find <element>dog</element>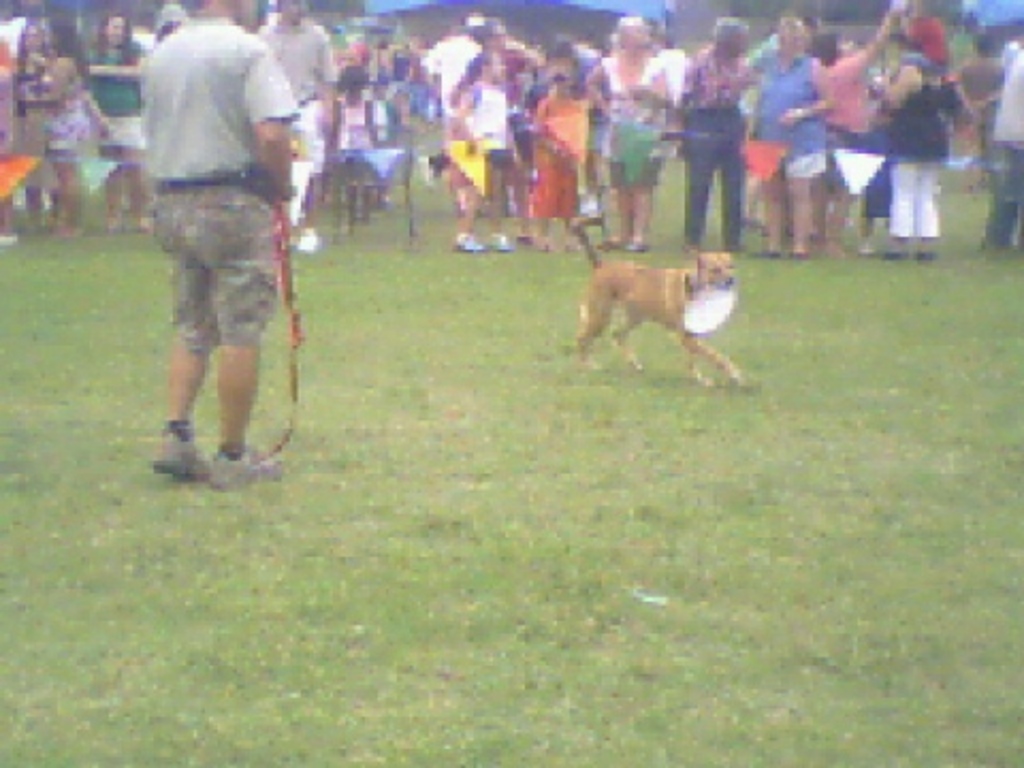
left=574, top=254, right=753, bottom=388
